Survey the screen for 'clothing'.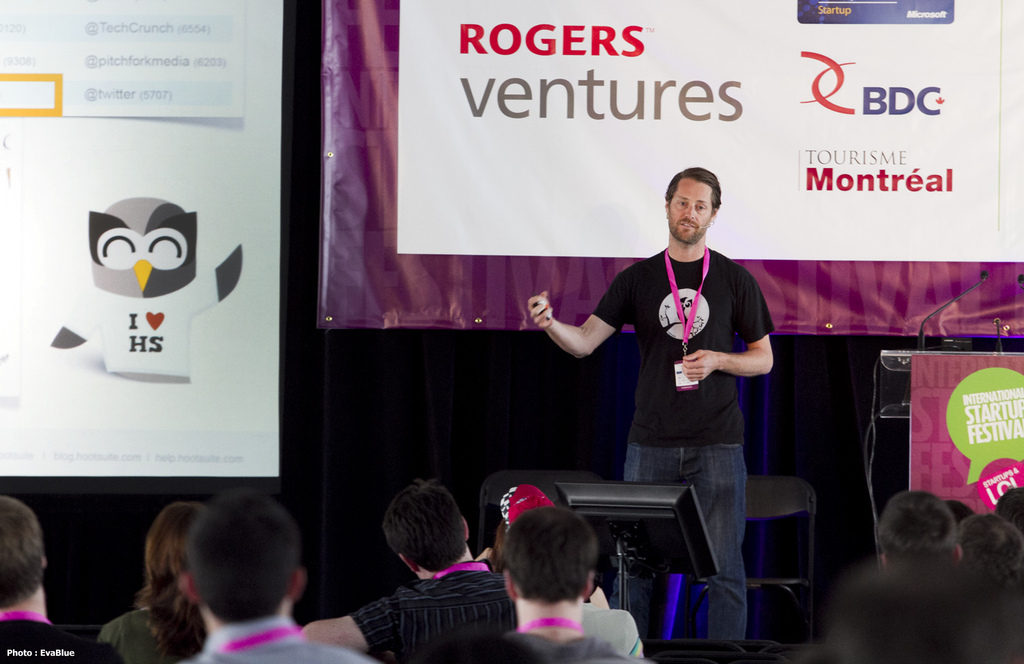
Survey found: x1=506 y1=632 x2=656 y2=663.
